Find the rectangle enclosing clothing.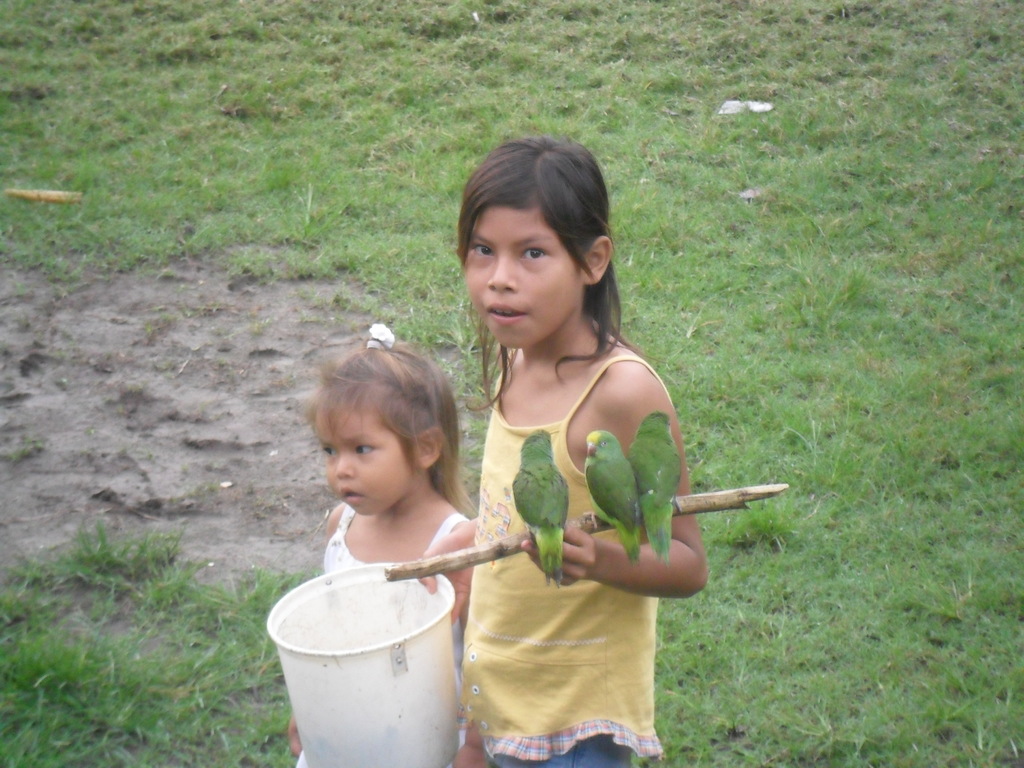
[left=460, top=353, right=667, bottom=767].
